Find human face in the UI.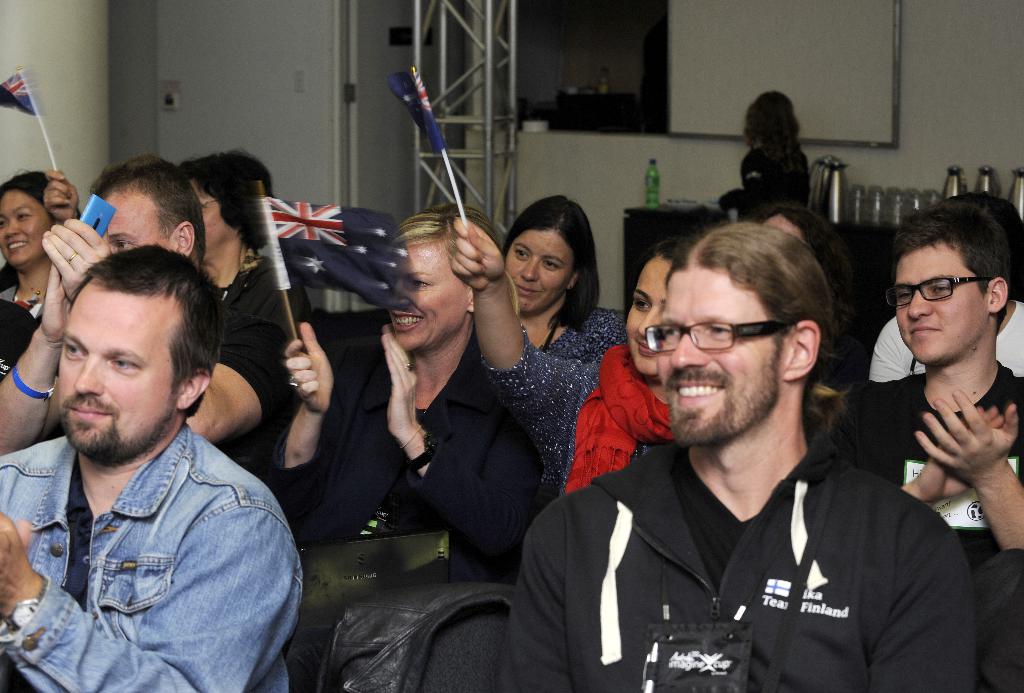
UI element at region(1, 184, 50, 269).
